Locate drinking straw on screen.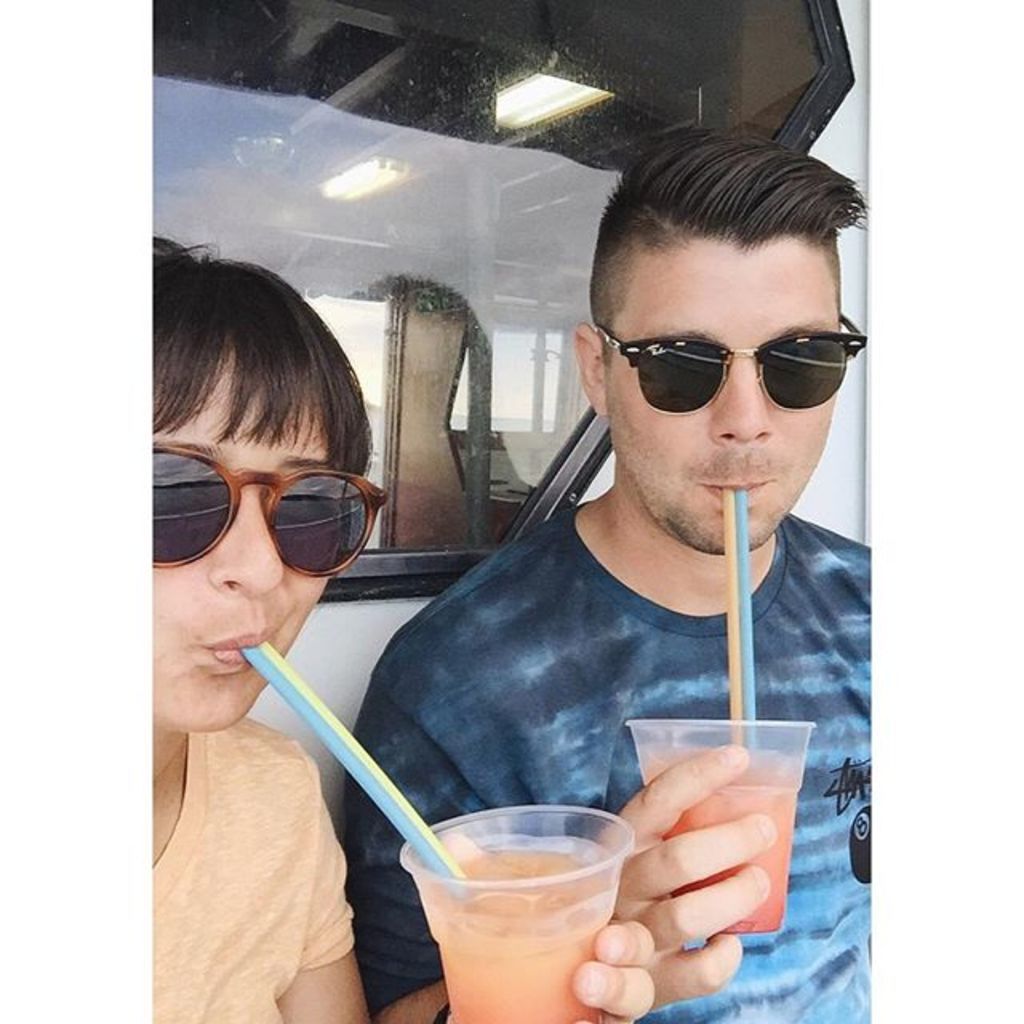
On screen at BBox(237, 642, 464, 893).
